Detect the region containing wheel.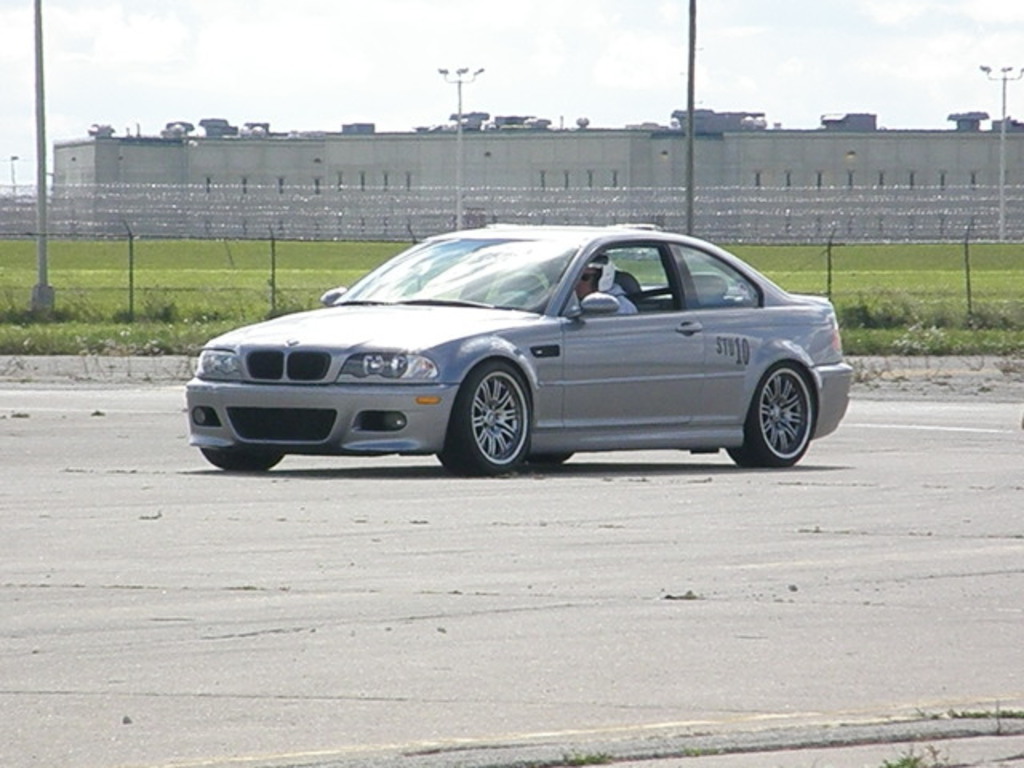
(528, 448, 578, 464).
